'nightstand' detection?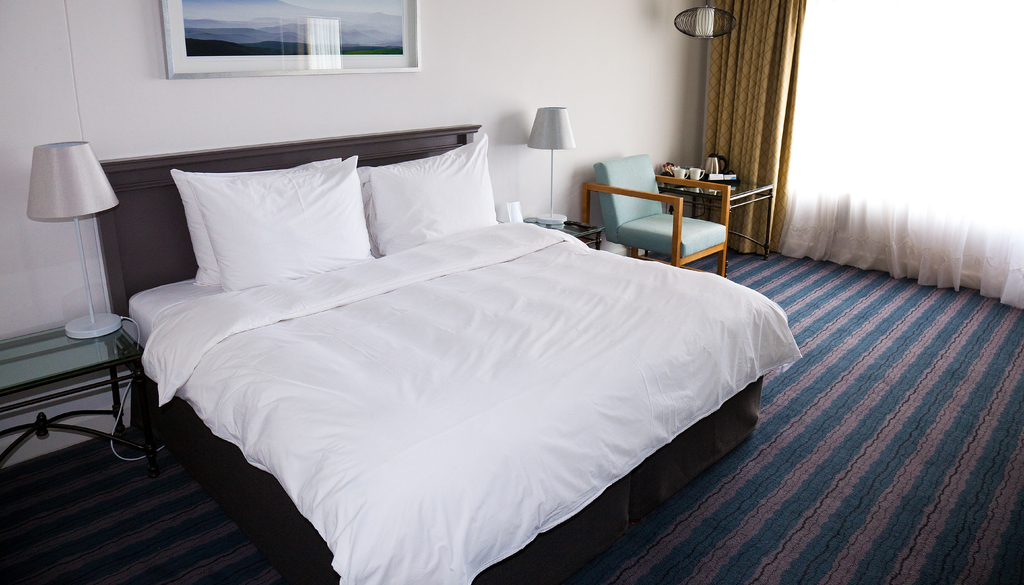
box=[658, 152, 779, 255]
